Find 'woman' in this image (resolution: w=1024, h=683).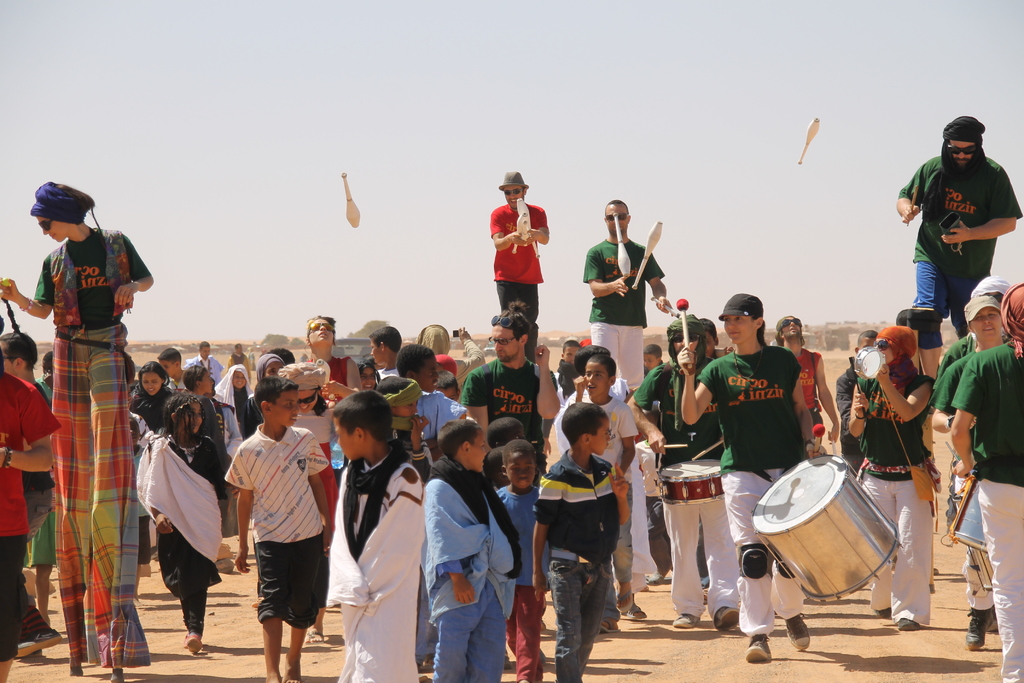
<bbox>924, 299, 1009, 667</bbox>.
